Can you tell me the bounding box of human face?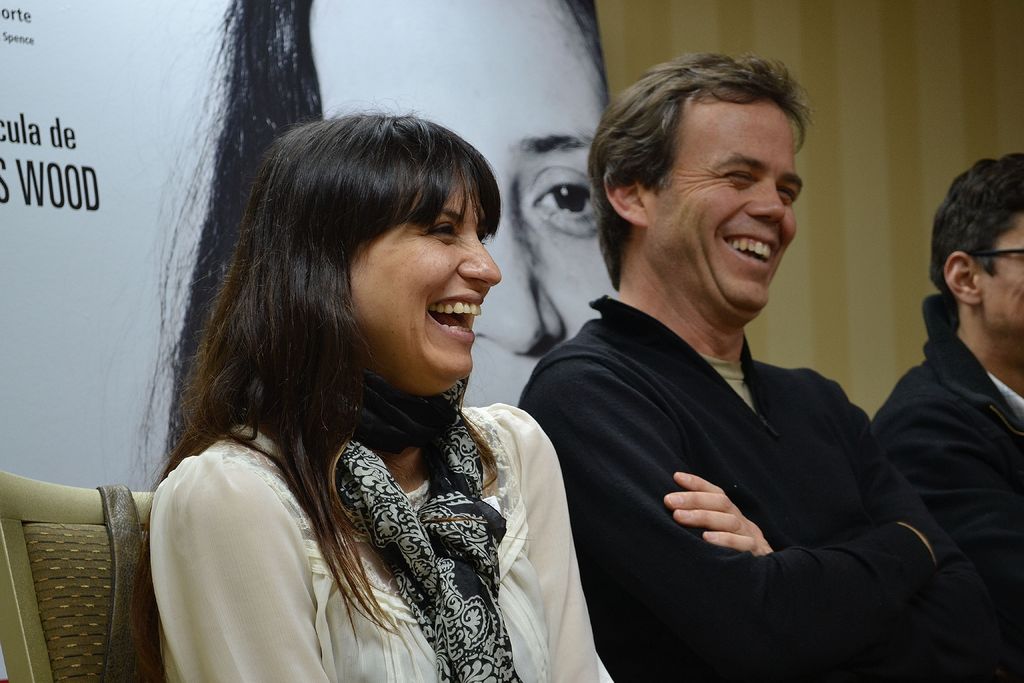
x1=351 y1=181 x2=506 y2=378.
